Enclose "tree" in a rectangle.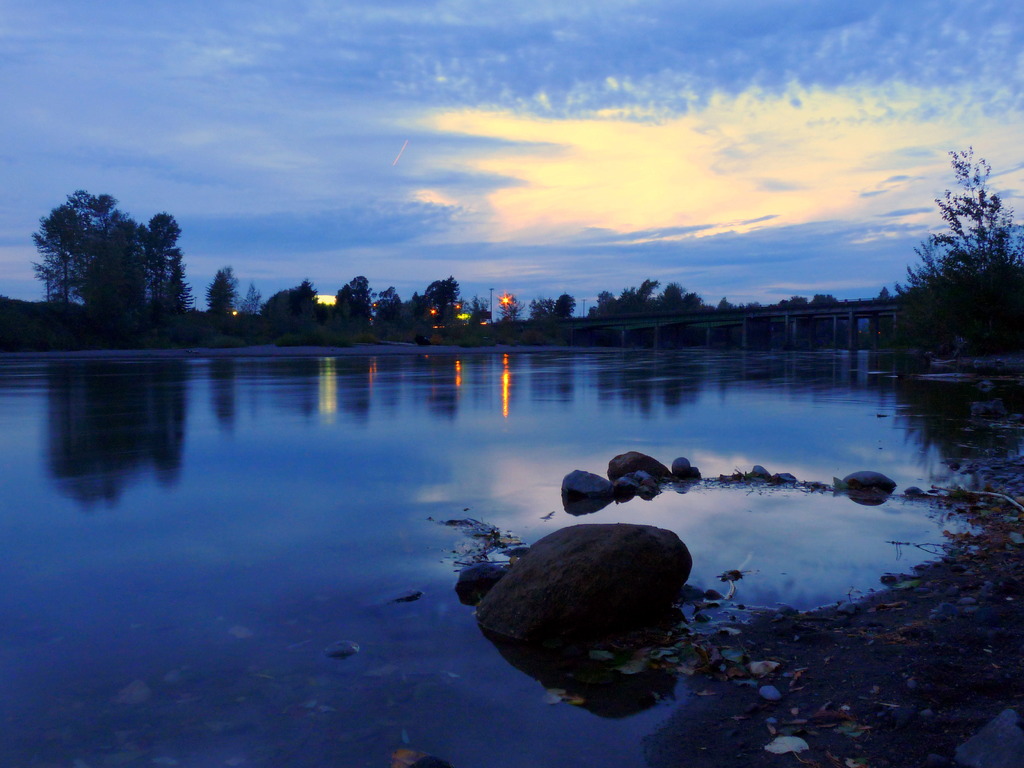
[x1=149, y1=216, x2=195, y2=312].
